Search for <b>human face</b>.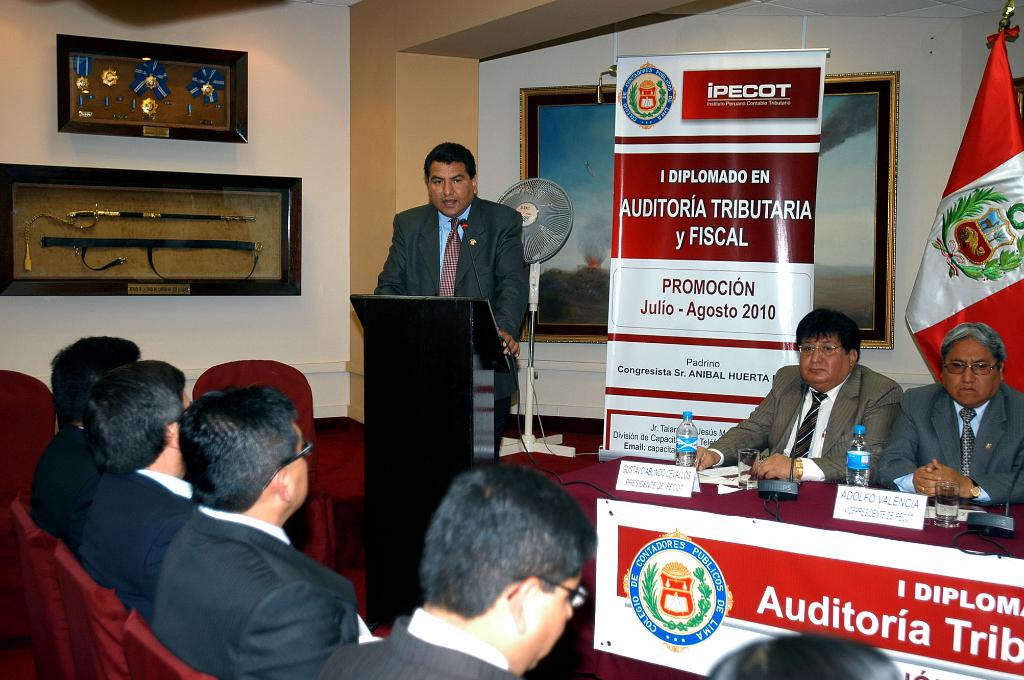
Found at region(285, 429, 309, 503).
